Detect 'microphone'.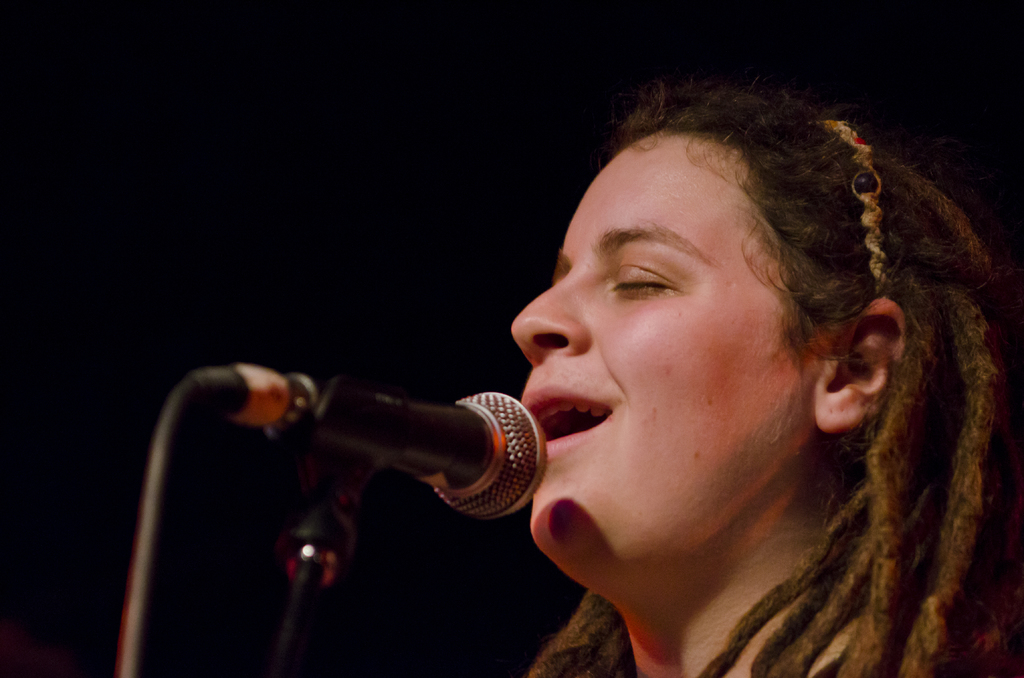
Detected at (189, 365, 554, 528).
